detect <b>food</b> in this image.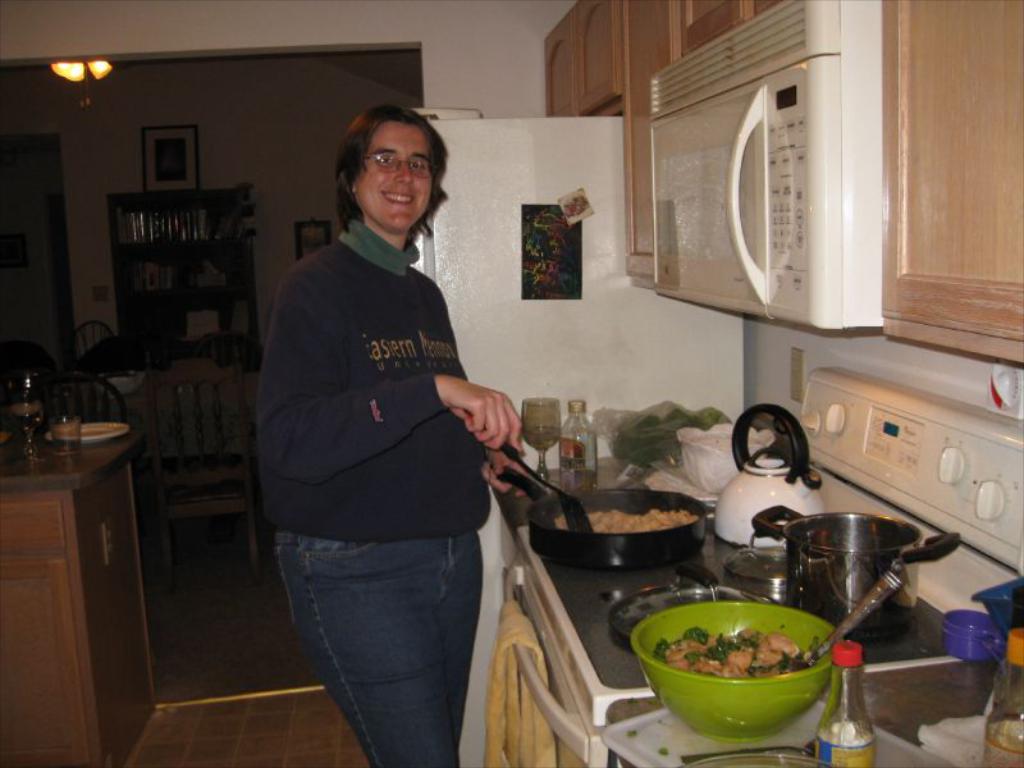
Detection: (553, 503, 691, 535).
